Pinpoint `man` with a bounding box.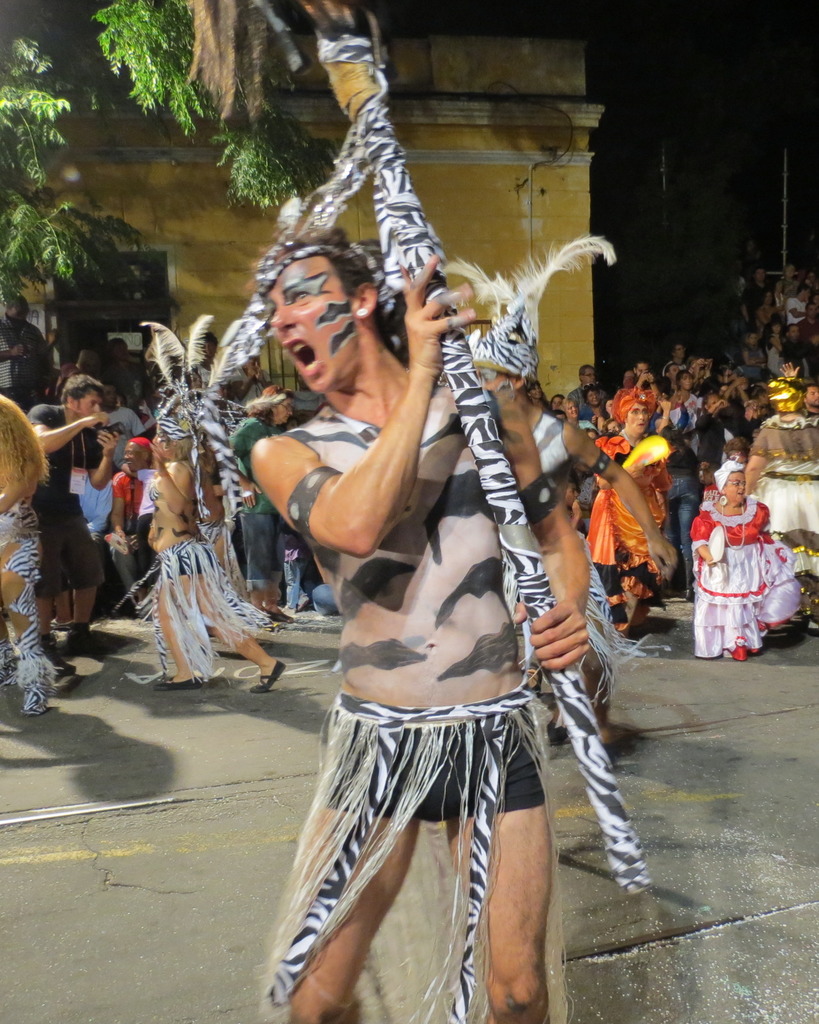
<box>797,298,818,336</box>.
